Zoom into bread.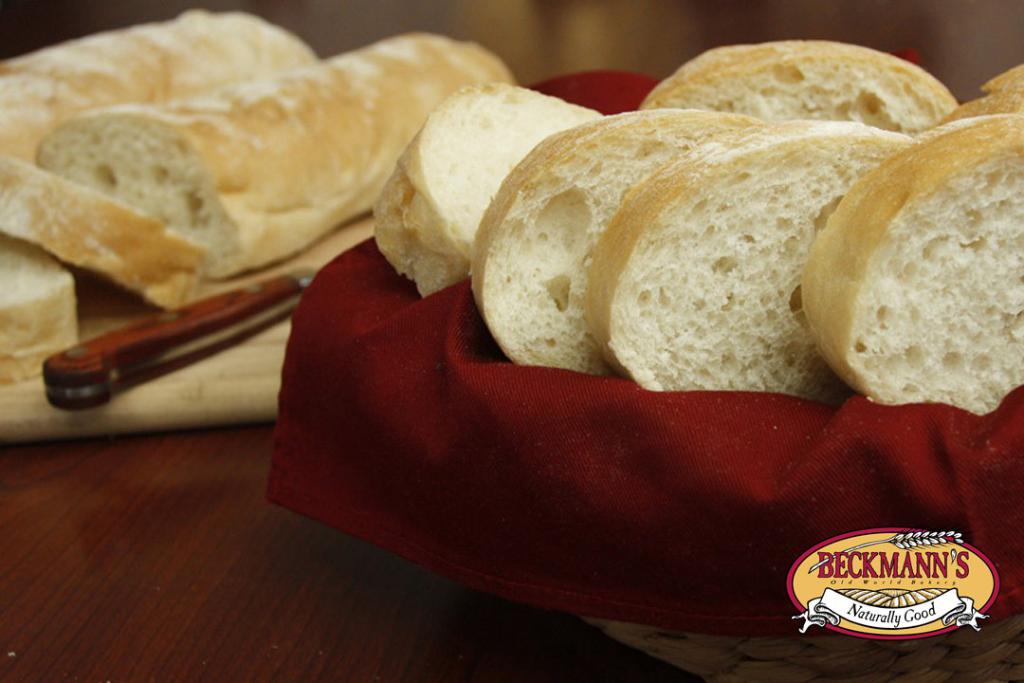
Zoom target: box=[0, 233, 79, 393].
